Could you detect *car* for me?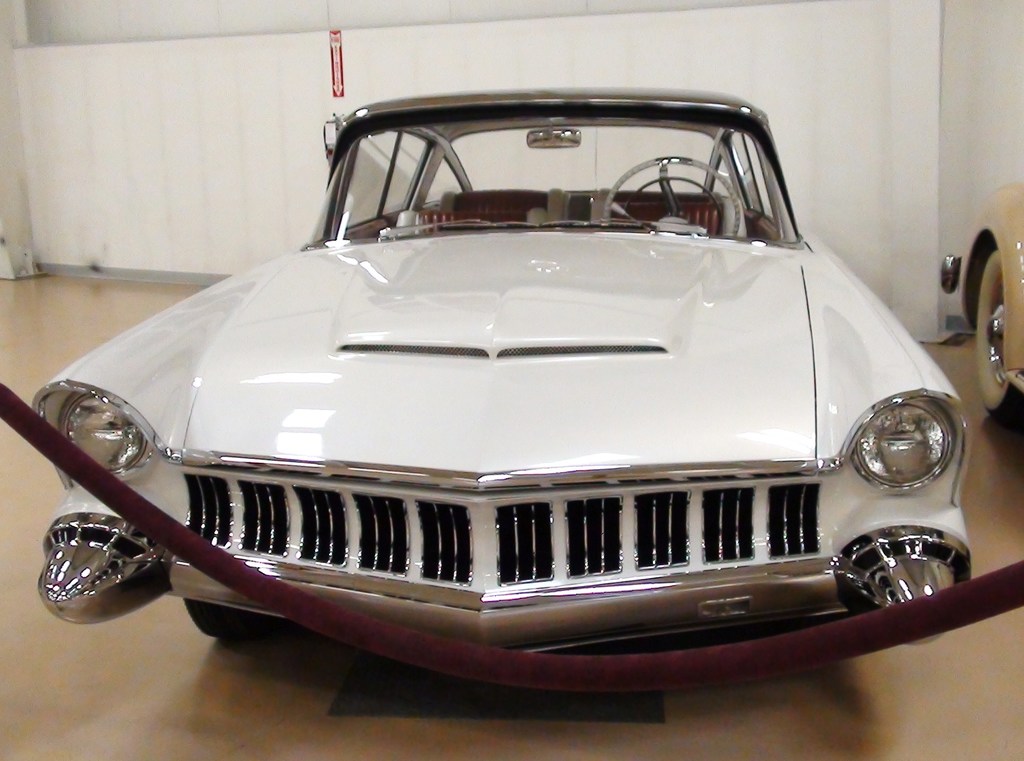
Detection result: (942,179,1023,419).
